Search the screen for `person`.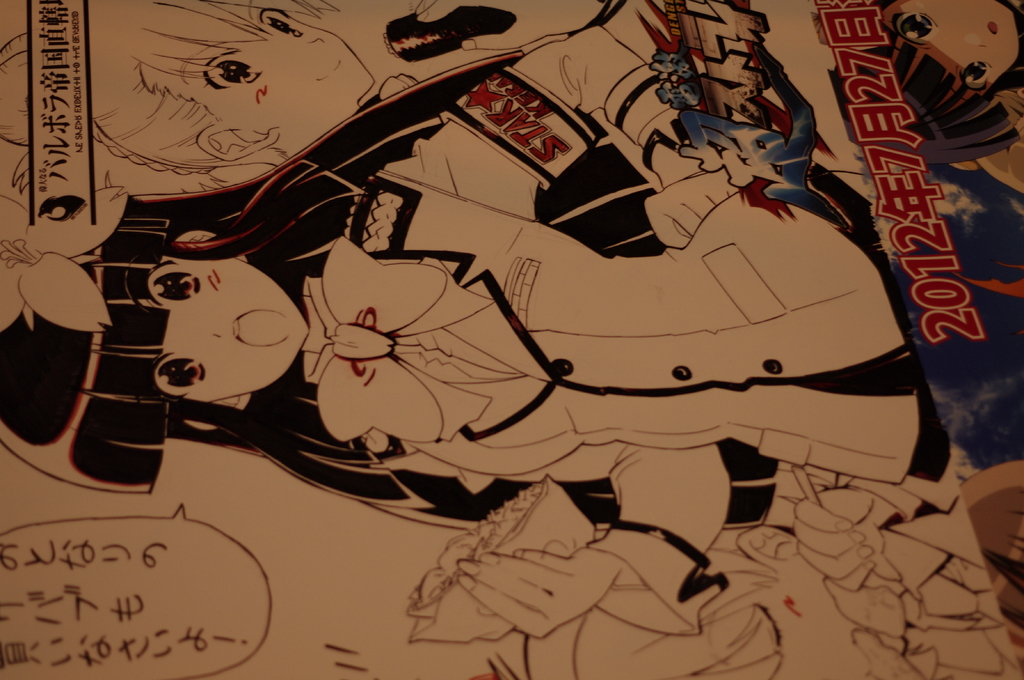
Found at (left=805, top=0, right=1023, bottom=228).
